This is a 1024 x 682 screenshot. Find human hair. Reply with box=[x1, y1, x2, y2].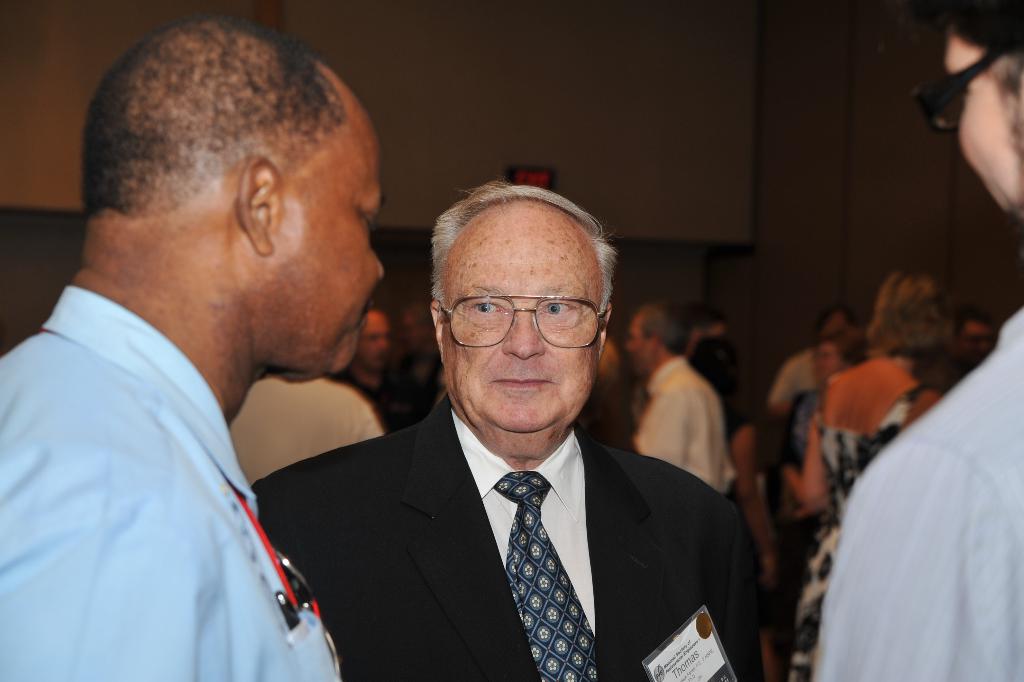
box=[818, 325, 867, 364].
